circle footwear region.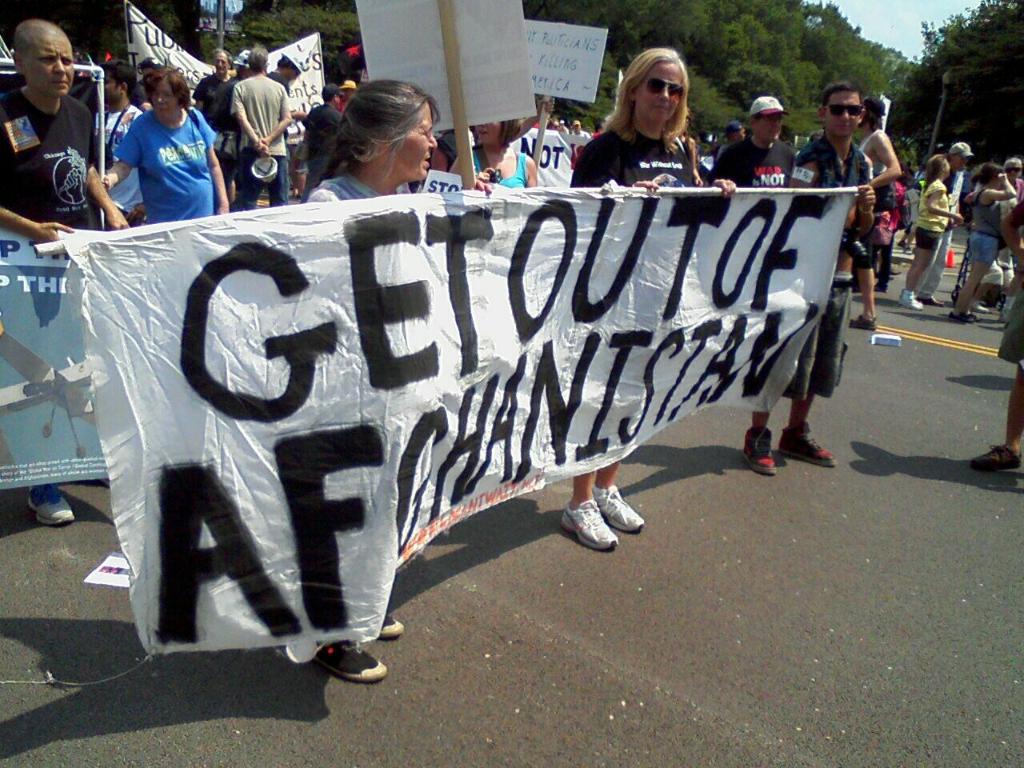
Region: detection(966, 444, 1020, 474).
